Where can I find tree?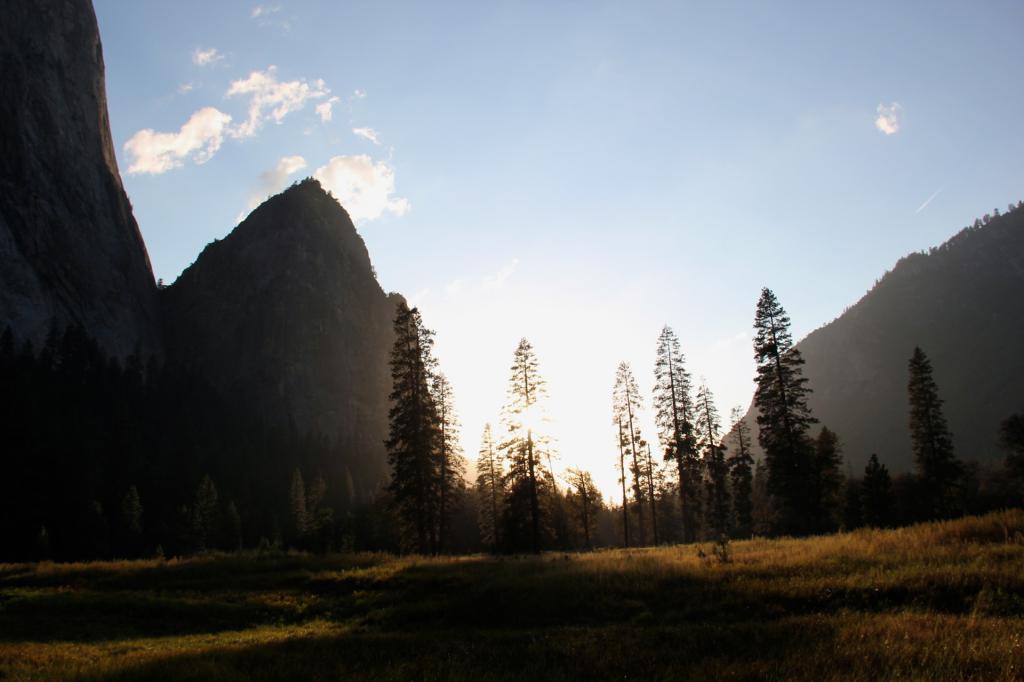
You can find it at box=[866, 461, 893, 523].
